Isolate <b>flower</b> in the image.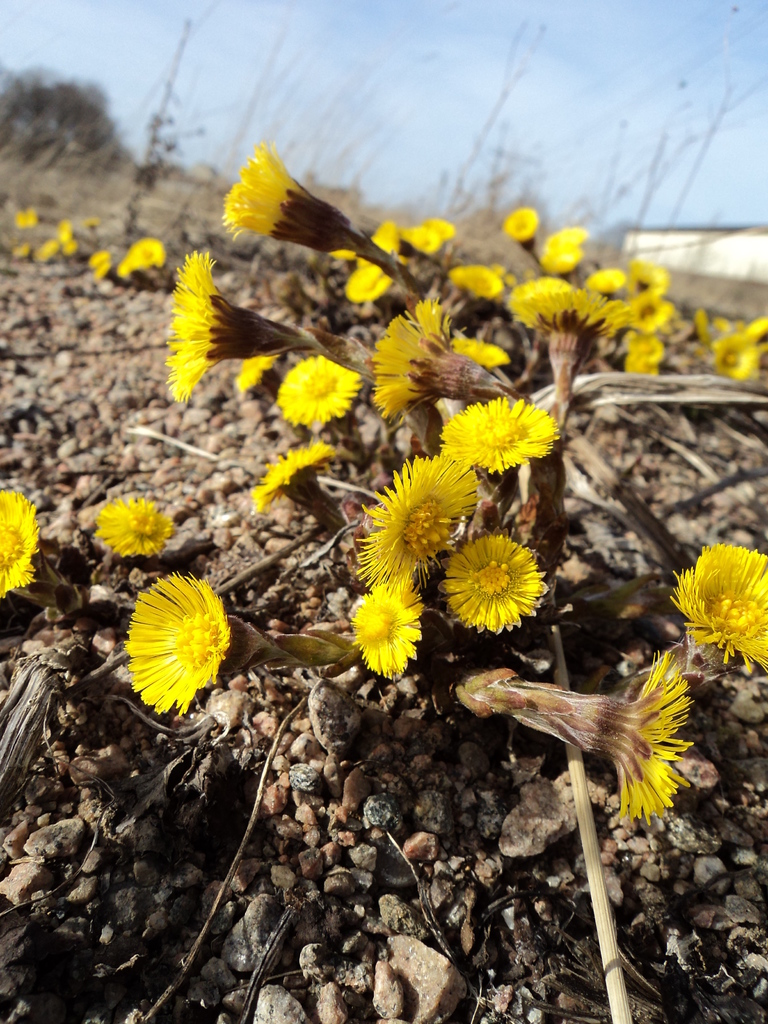
Isolated region: <bbox>750, 315, 767, 339</bbox>.
